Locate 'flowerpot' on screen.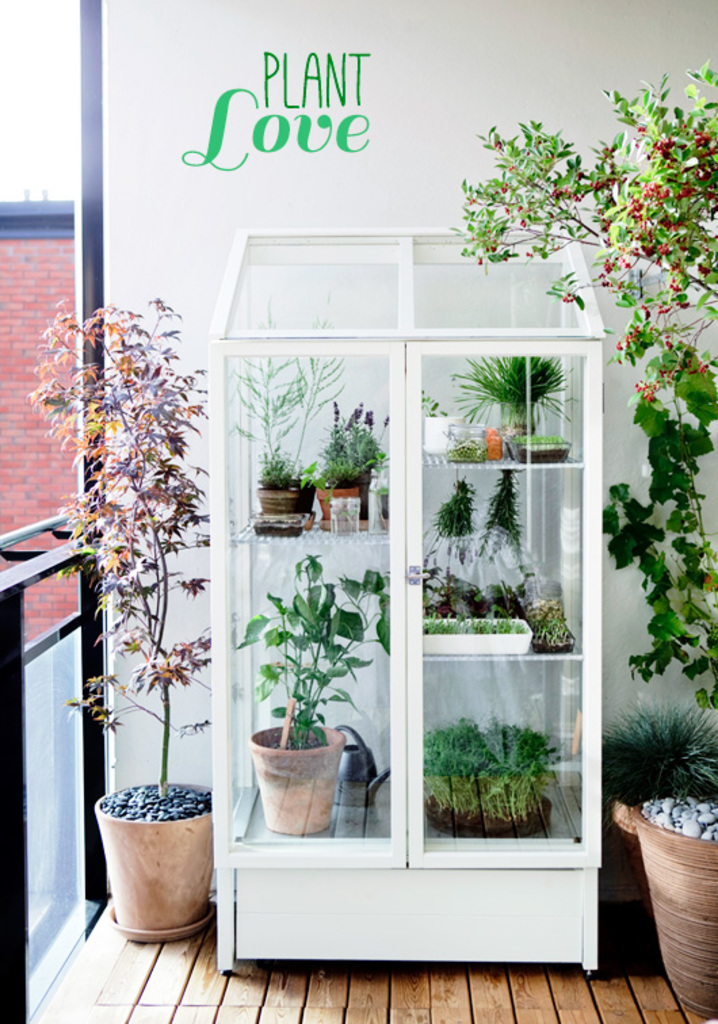
On screen at select_region(252, 719, 345, 836).
